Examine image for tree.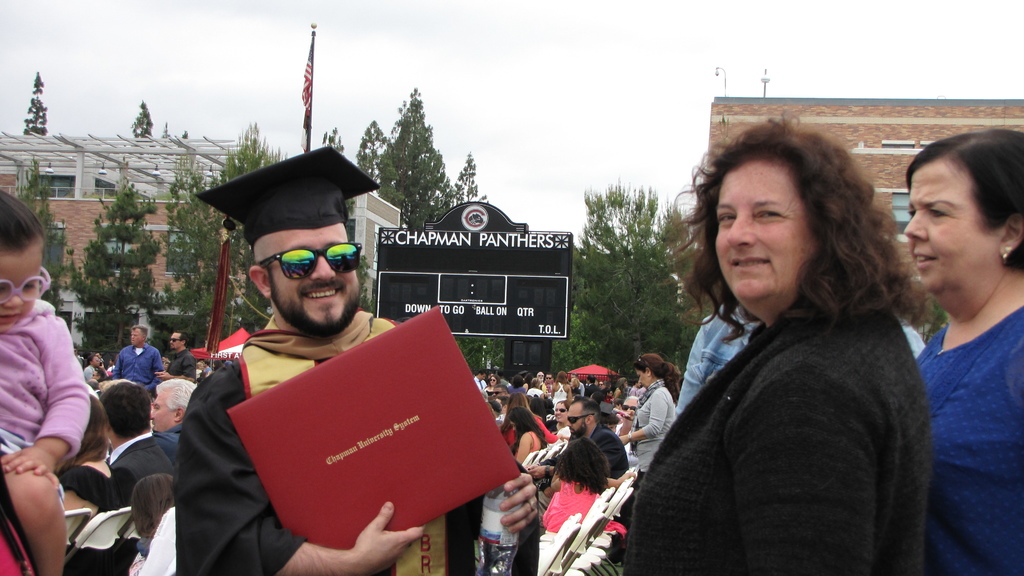
Examination result: [left=15, top=65, right=54, bottom=144].
